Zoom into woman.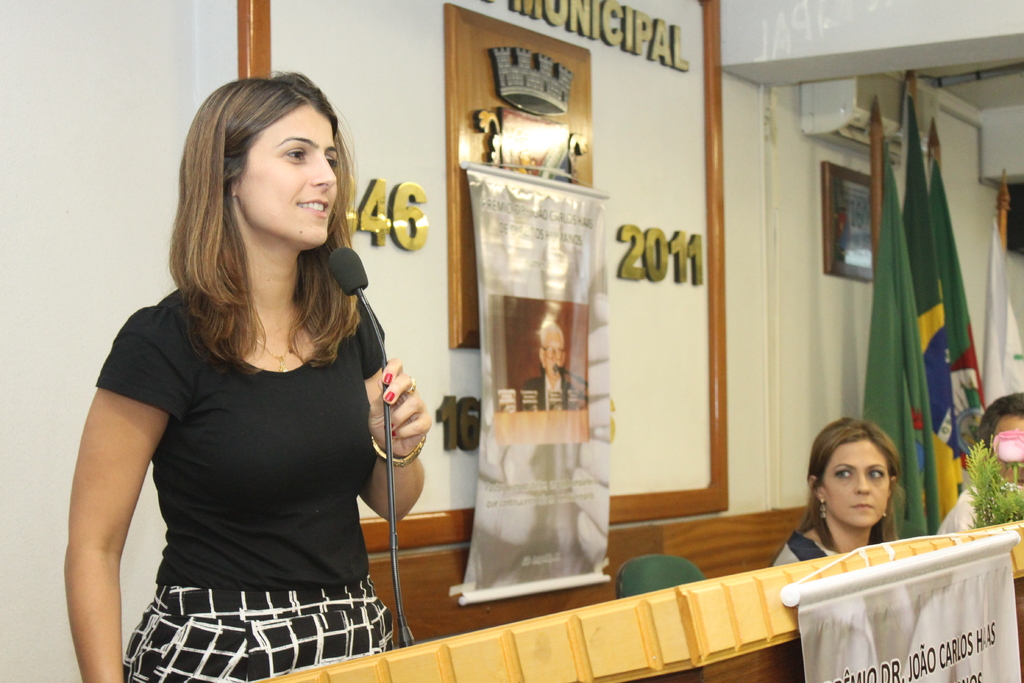
Zoom target: locate(767, 416, 900, 566).
